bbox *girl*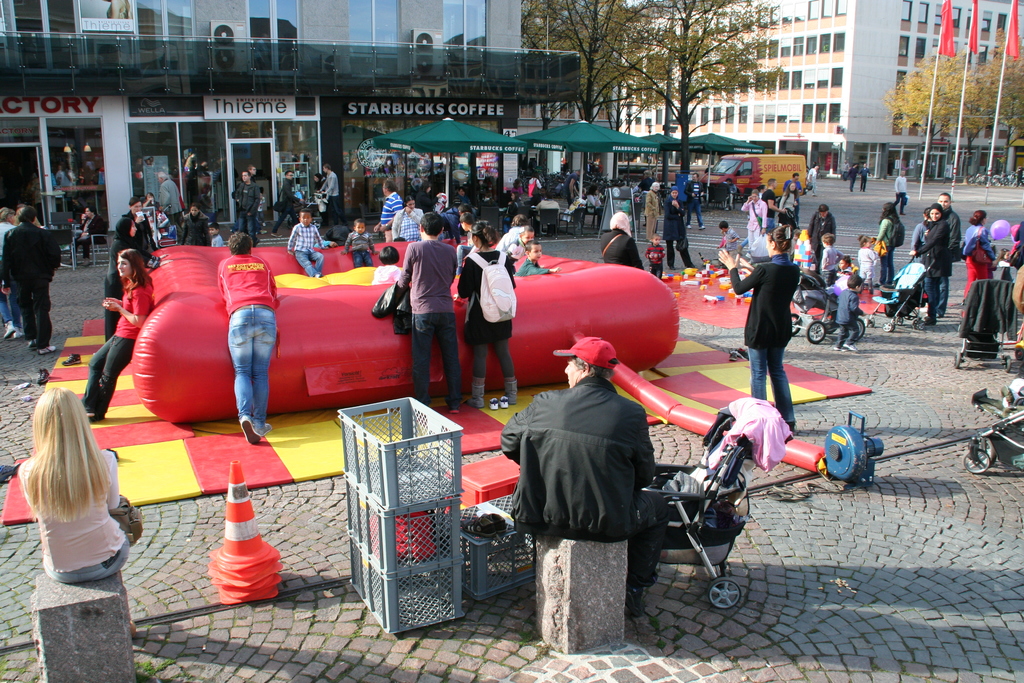
box=[991, 248, 1013, 283]
